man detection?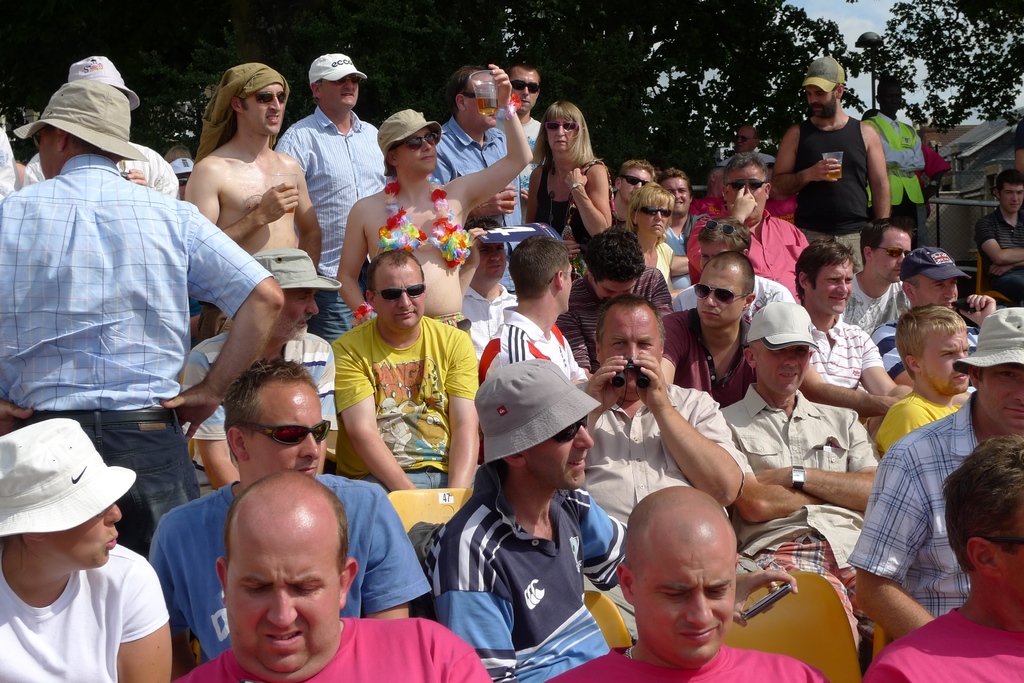
region(276, 52, 405, 333)
